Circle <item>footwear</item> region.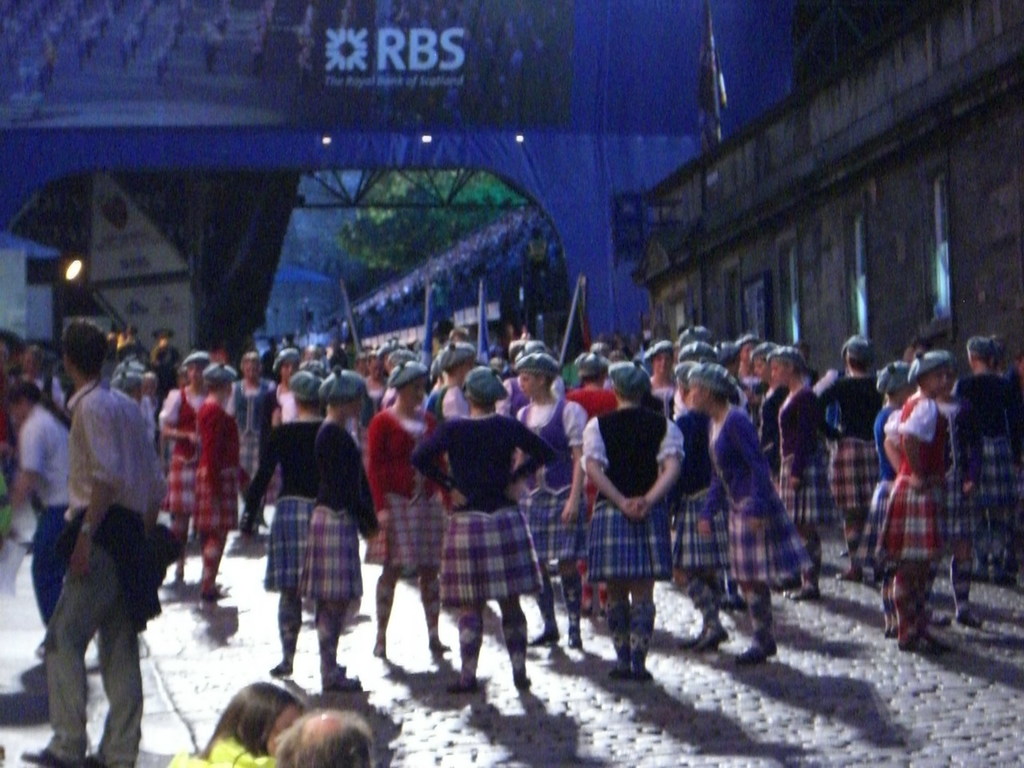
Region: rect(514, 671, 530, 687).
